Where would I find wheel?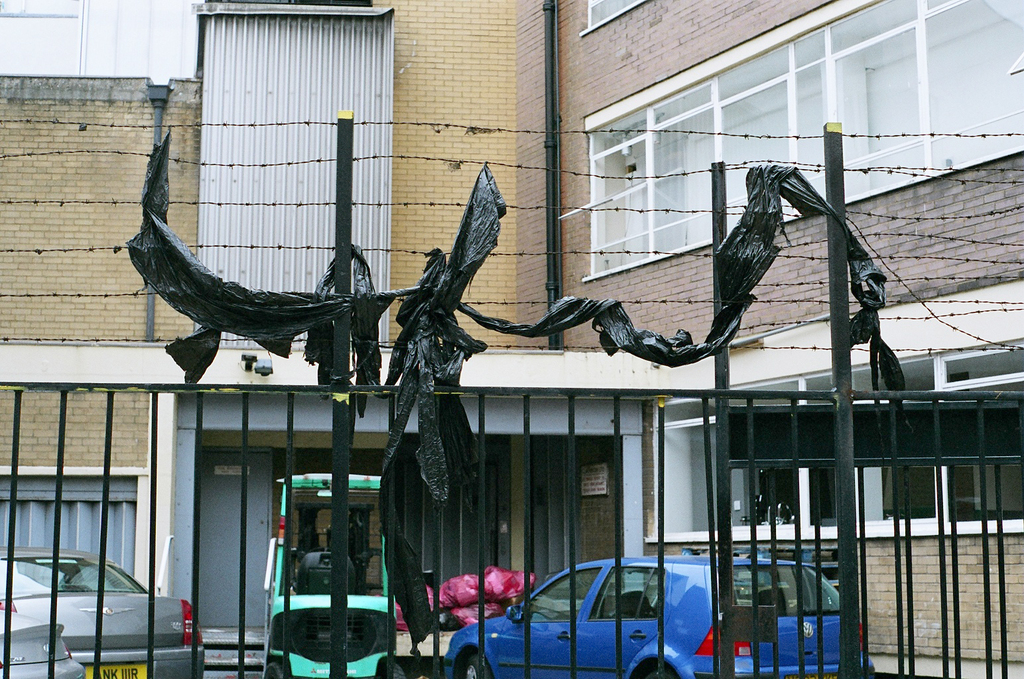
At region(632, 654, 676, 678).
